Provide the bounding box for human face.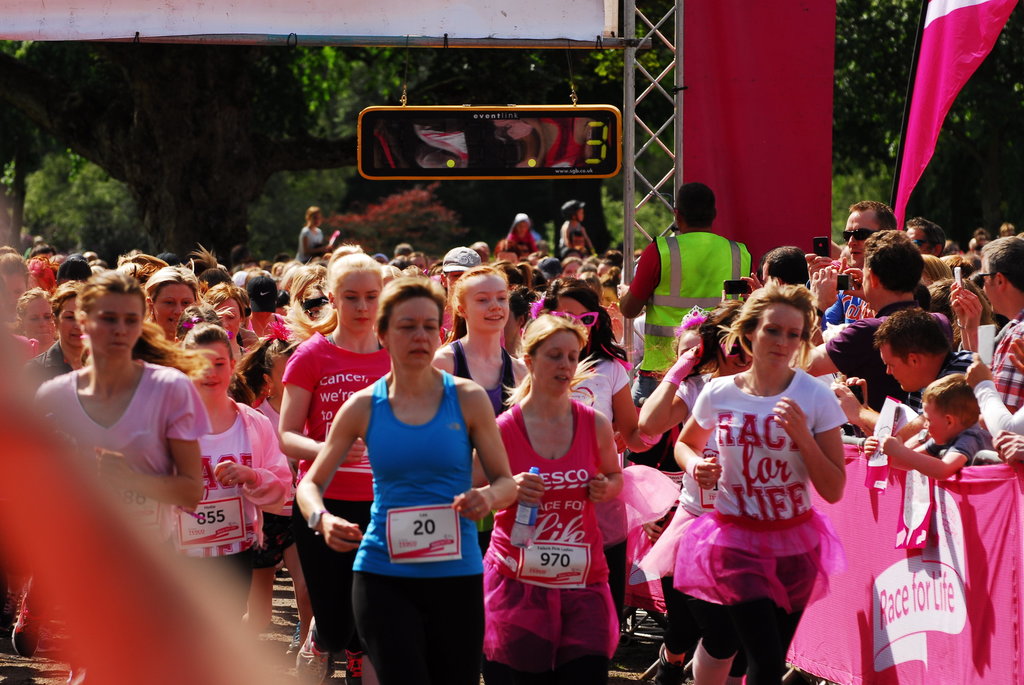
box=[983, 267, 996, 312].
